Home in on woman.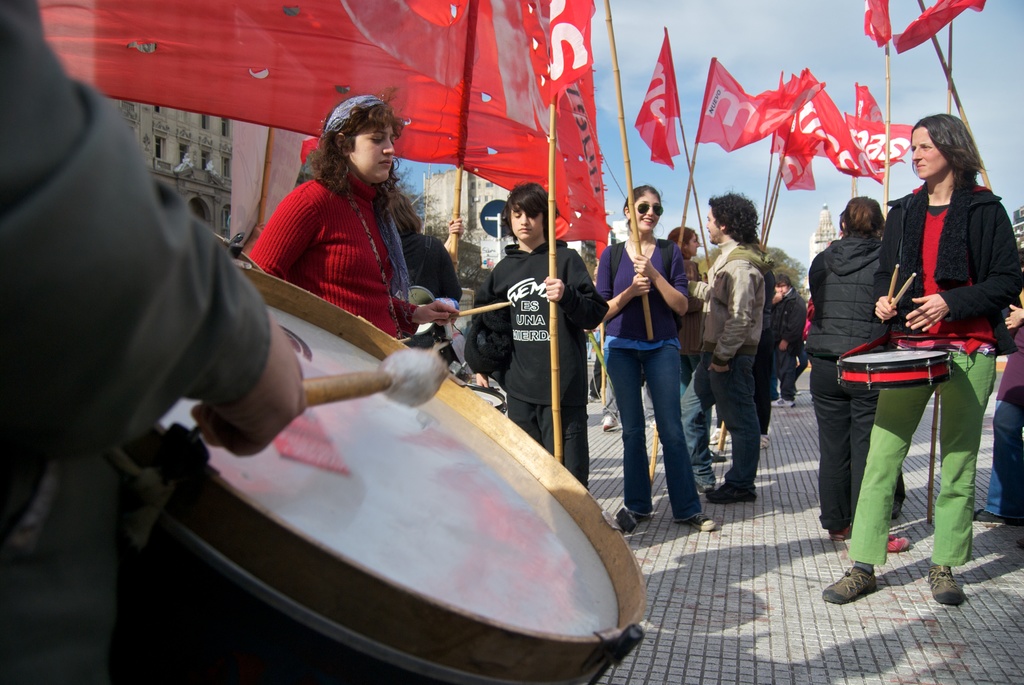
Homed in at pyautogui.locateOnScreen(595, 184, 716, 535).
